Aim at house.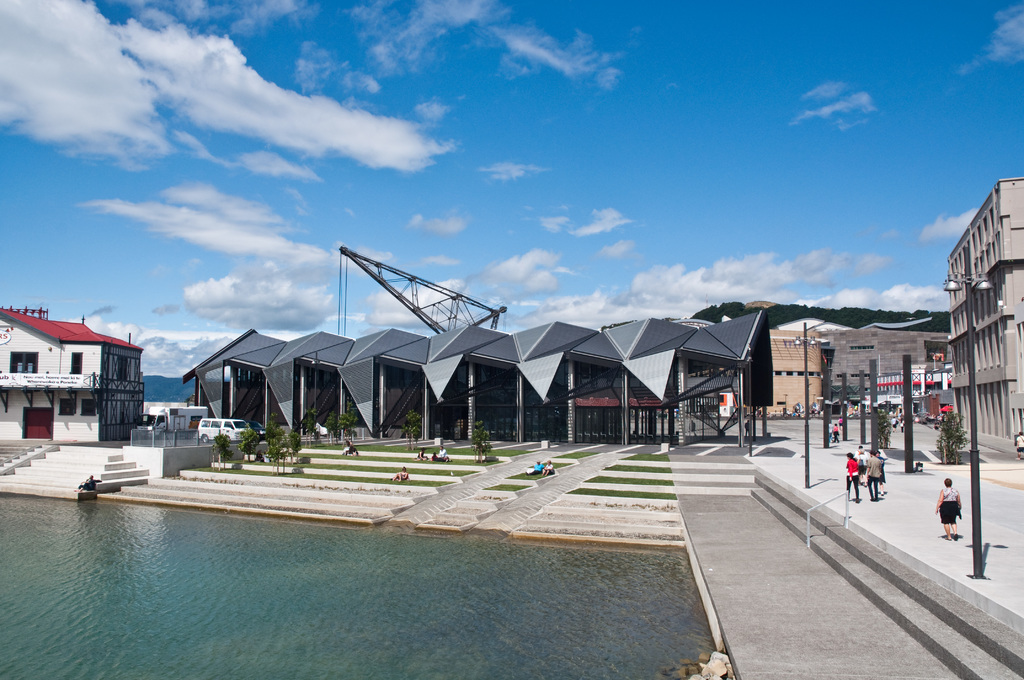
Aimed at select_region(165, 325, 824, 473).
